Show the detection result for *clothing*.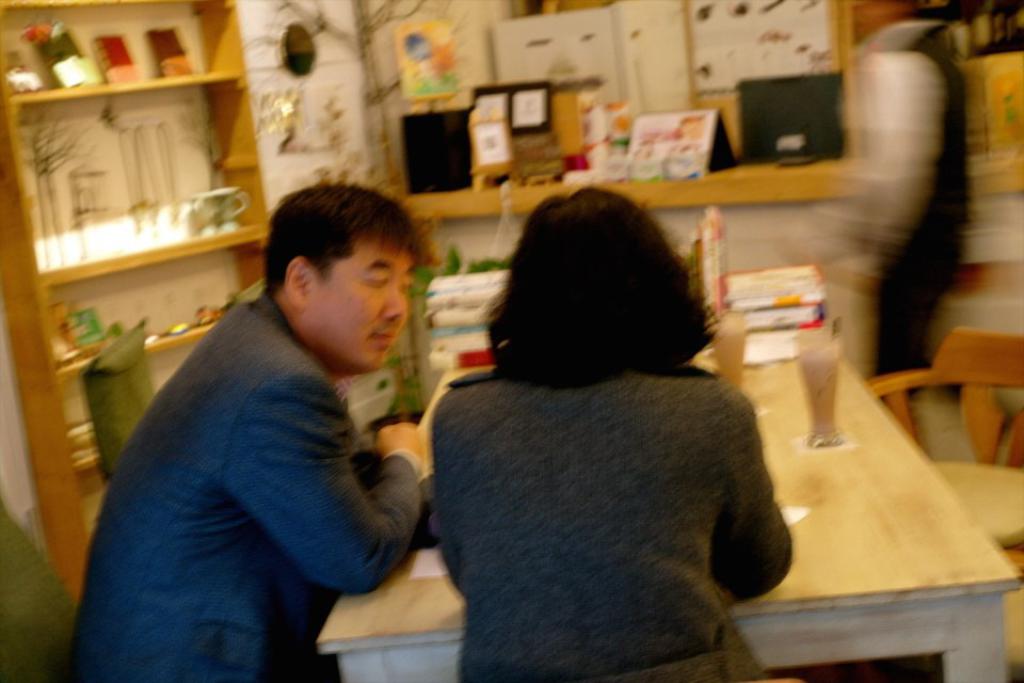
locate(823, 19, 969, 403).
